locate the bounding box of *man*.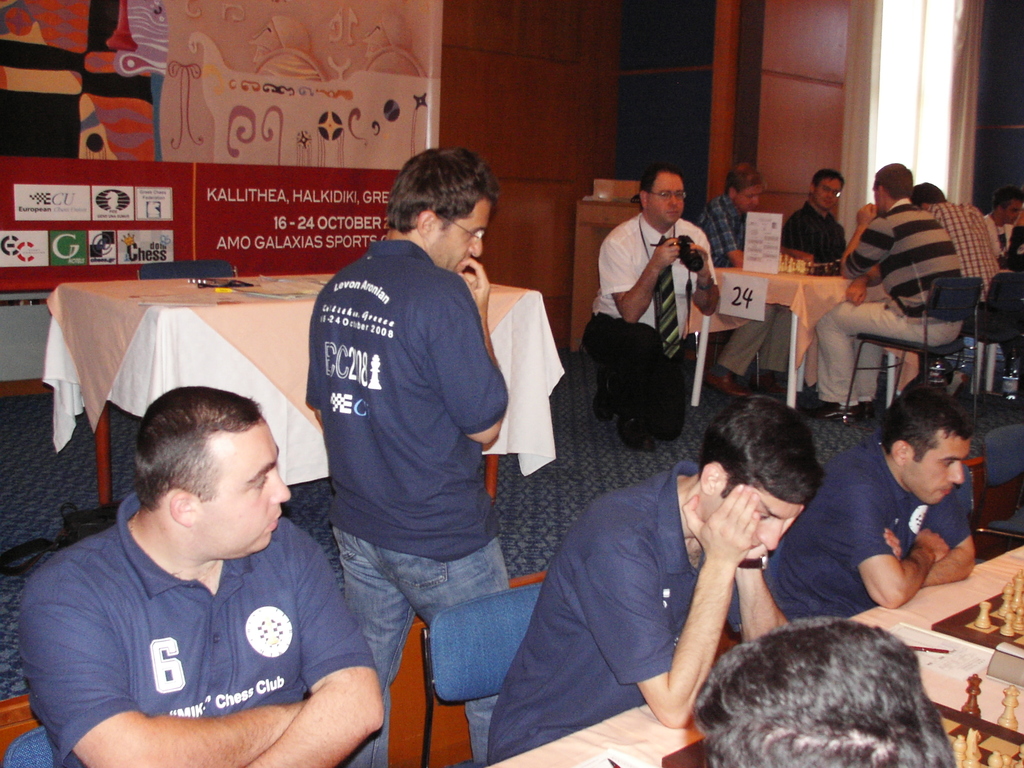
Bounding box: 788/165/856/276.
